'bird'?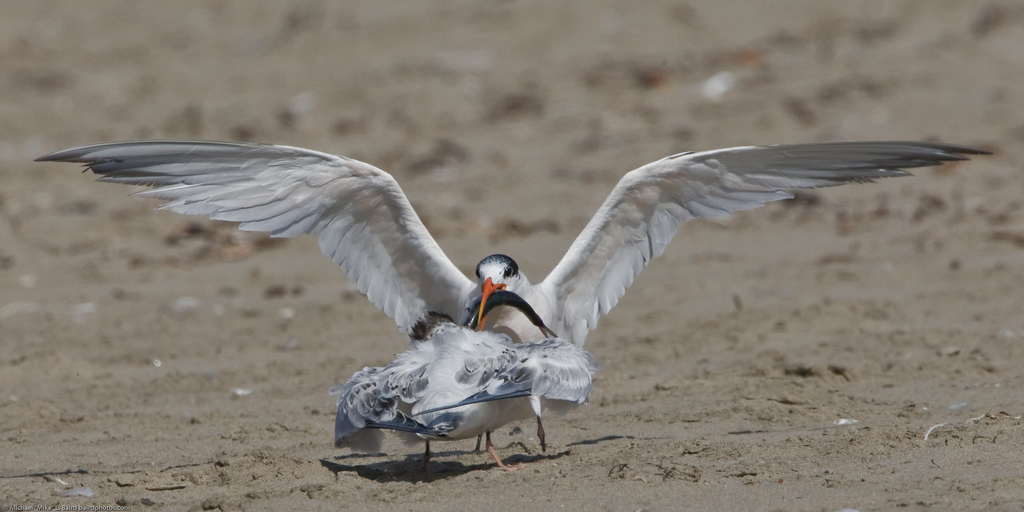
BBox(335, 314, 598, 480)
